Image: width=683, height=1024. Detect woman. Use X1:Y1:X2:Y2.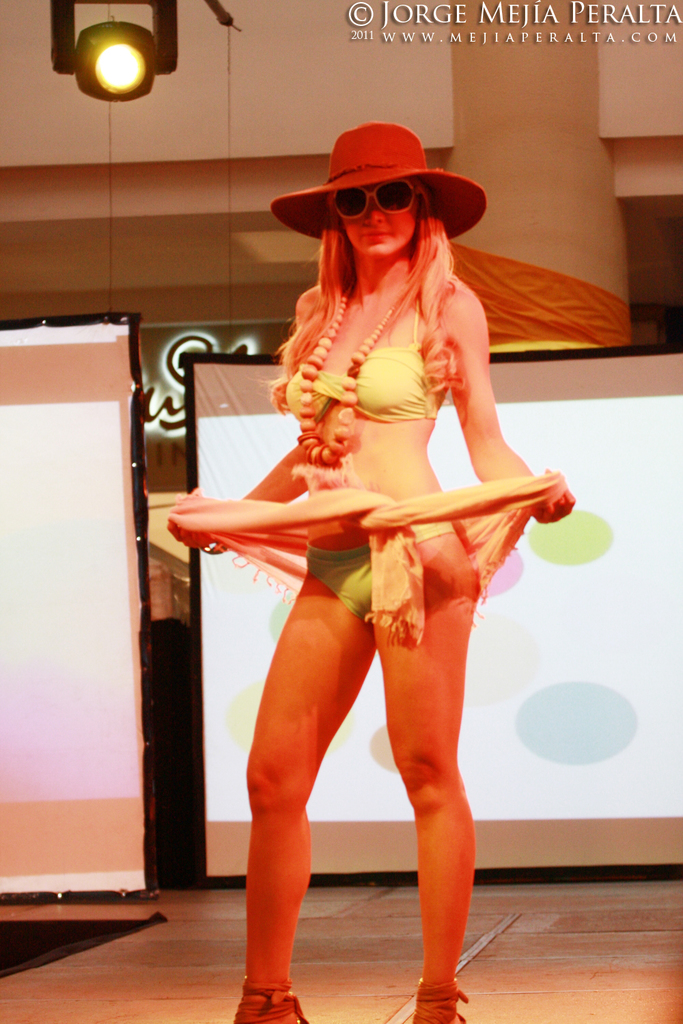
191:93:574:1018.
